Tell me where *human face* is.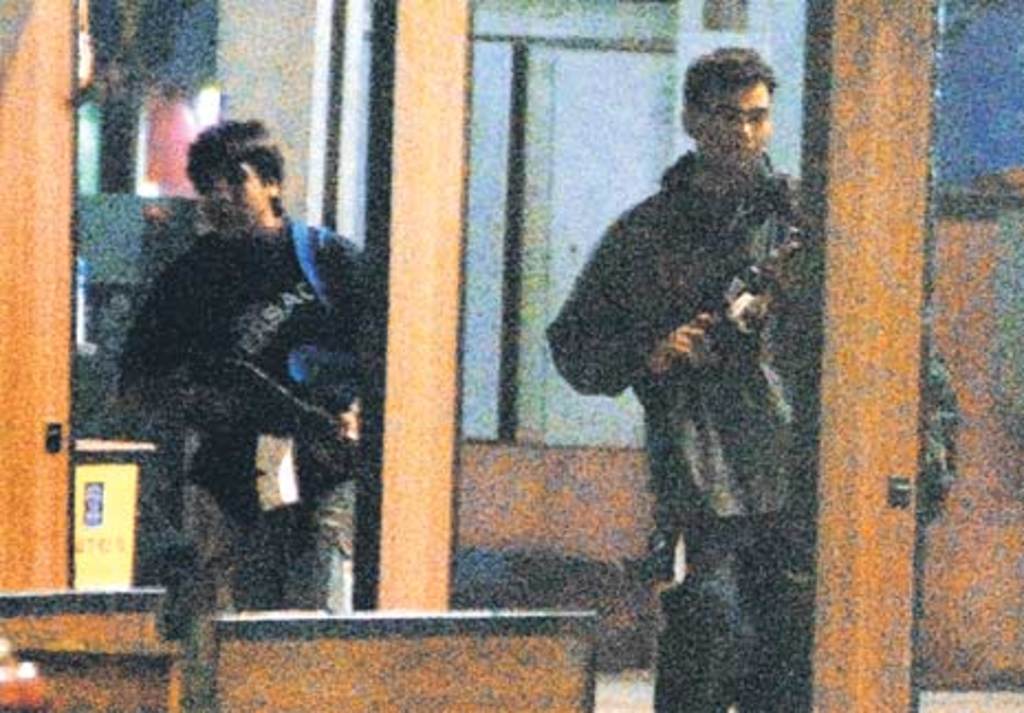
*human face* is at select_region(700, 84, 773, 172).
